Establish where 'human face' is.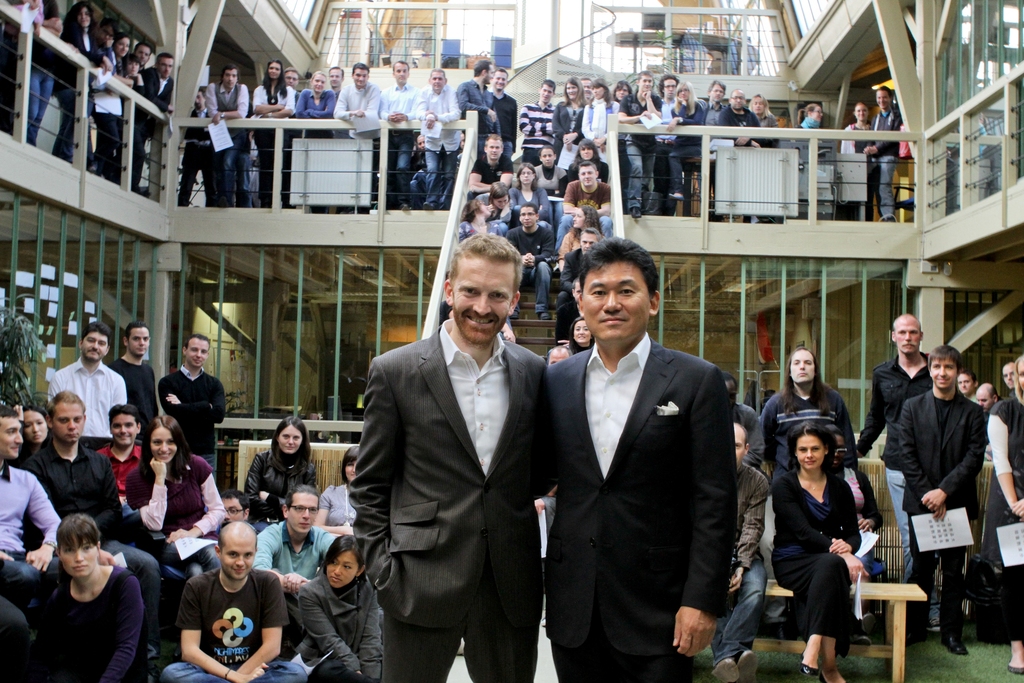
Established at <region>570, 317, 590, 345</region>.
